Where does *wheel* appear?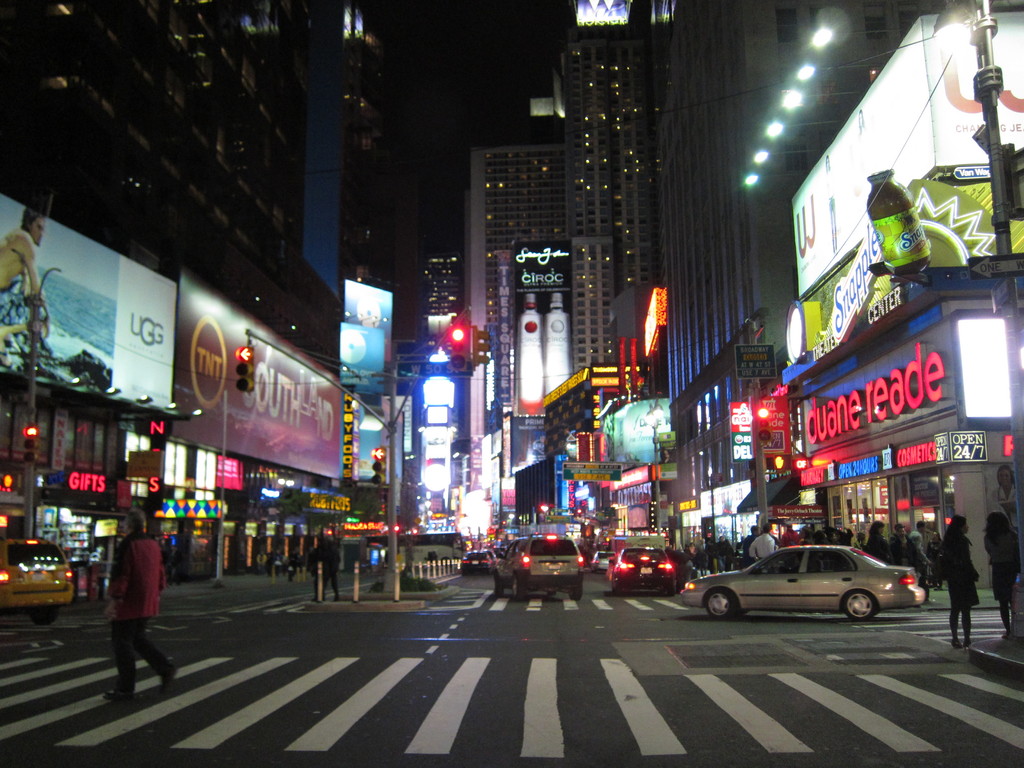
Appears at locate(844, 591, 876, 621).
